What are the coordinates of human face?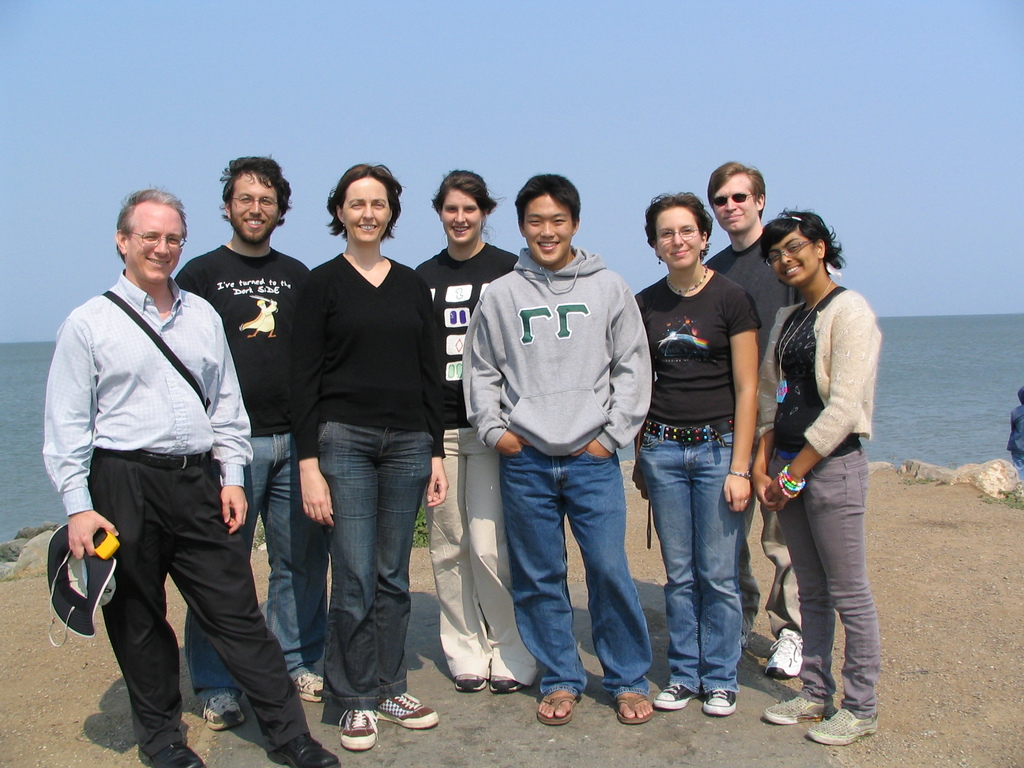
{"x1": 442, "y1": 188, "x2": 484, "y2": 246}.
